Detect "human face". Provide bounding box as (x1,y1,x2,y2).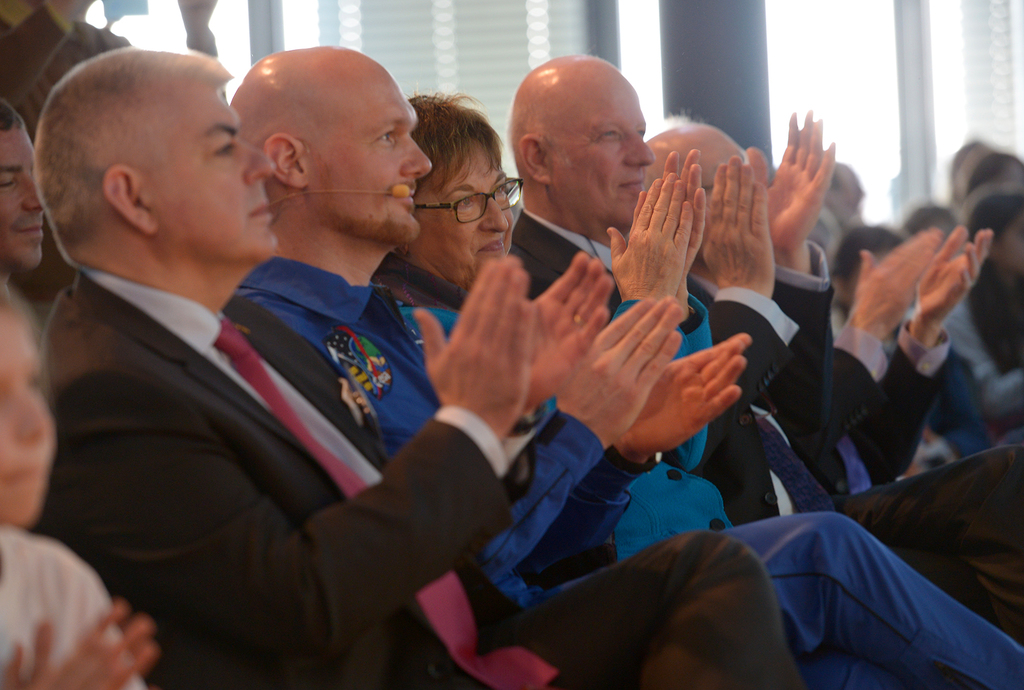
(143,77,277,262).
